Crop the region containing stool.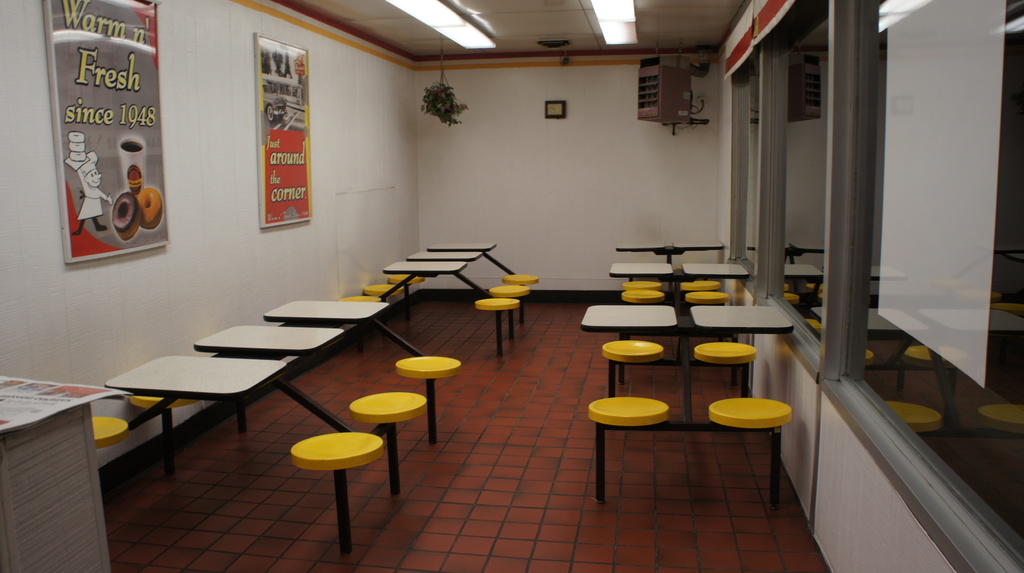
Crop region: (x1=504, y1=275, x2=539, y2=321).
